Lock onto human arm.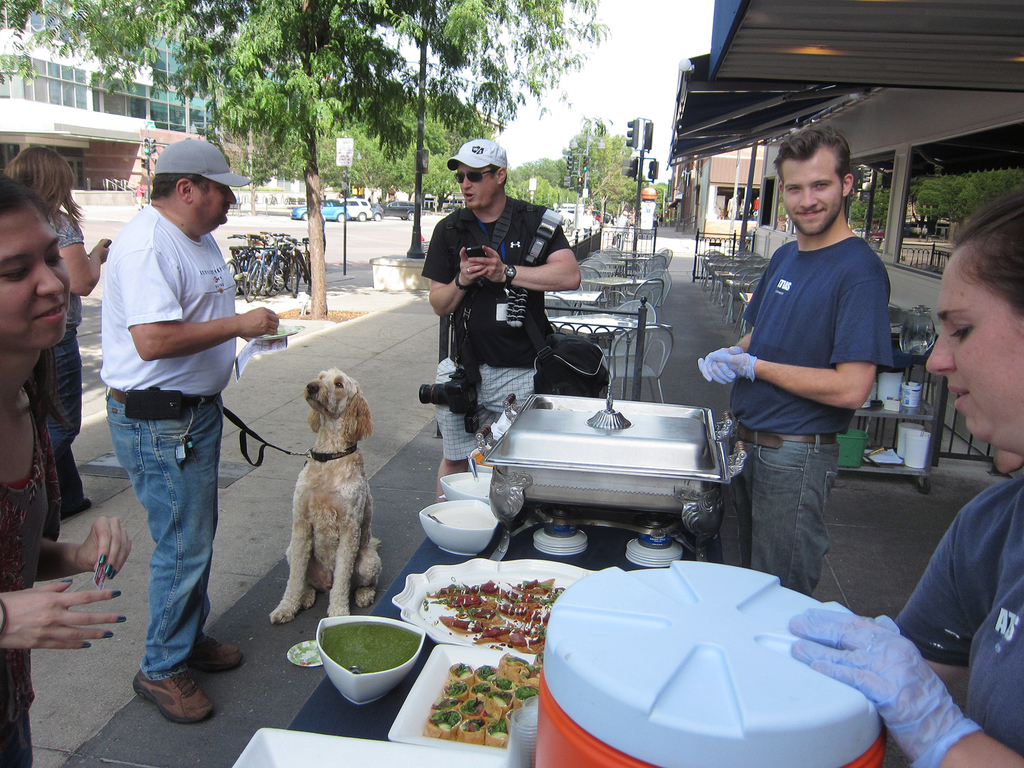
Locked: (784,601,1023,767).
